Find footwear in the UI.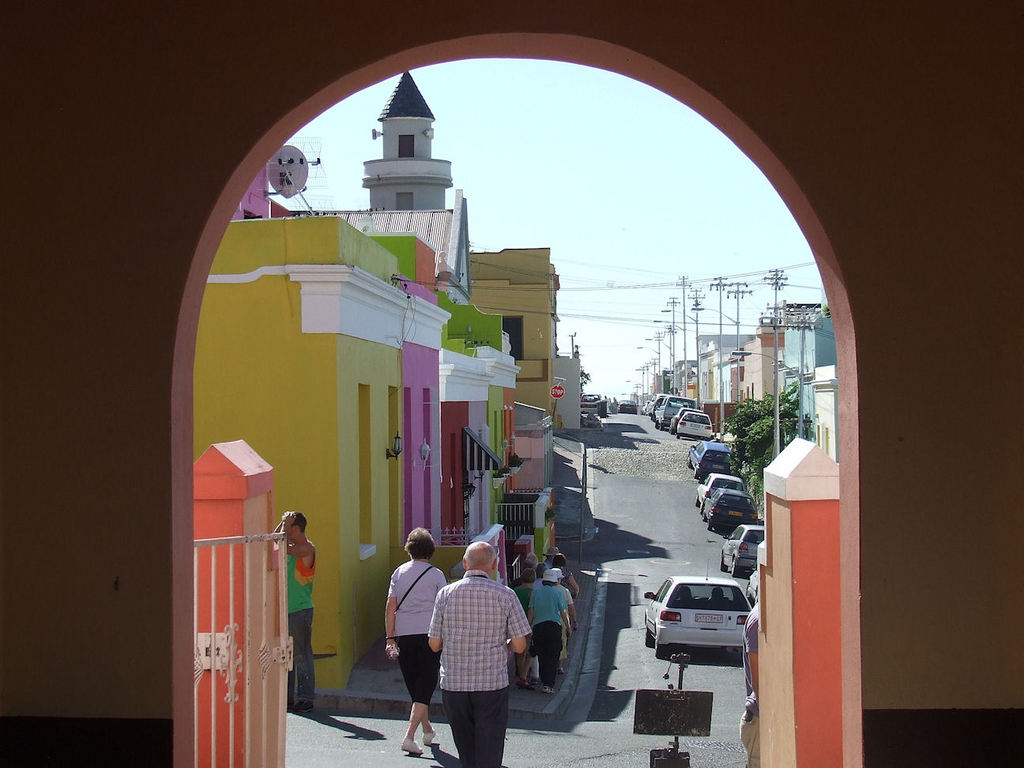
UI element at BBox(542, 684, 557, 695).
